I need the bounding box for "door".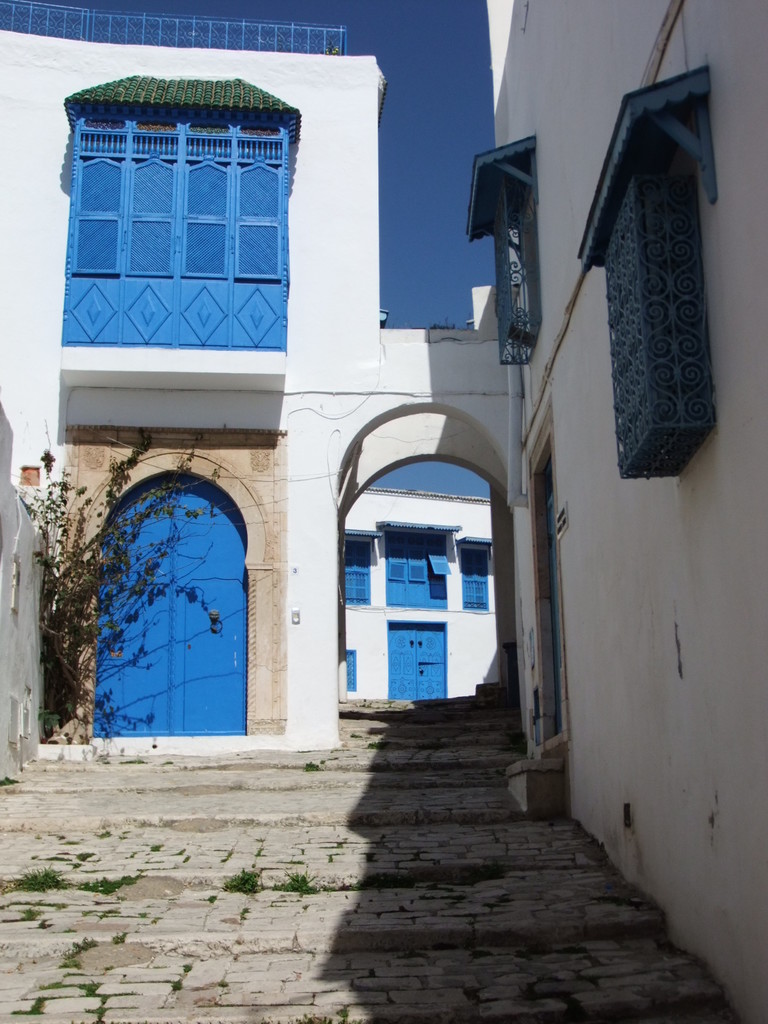
Here it is: l=390, t=627, r=453, b=702.
